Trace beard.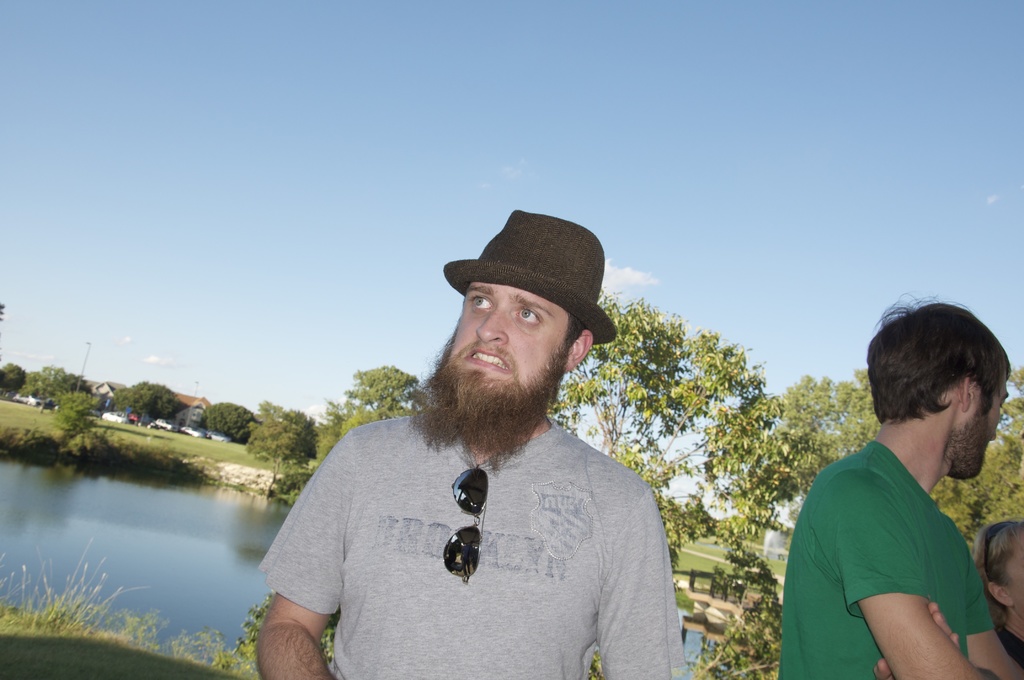
Traced to Rect(419, 307, 595, 467).
